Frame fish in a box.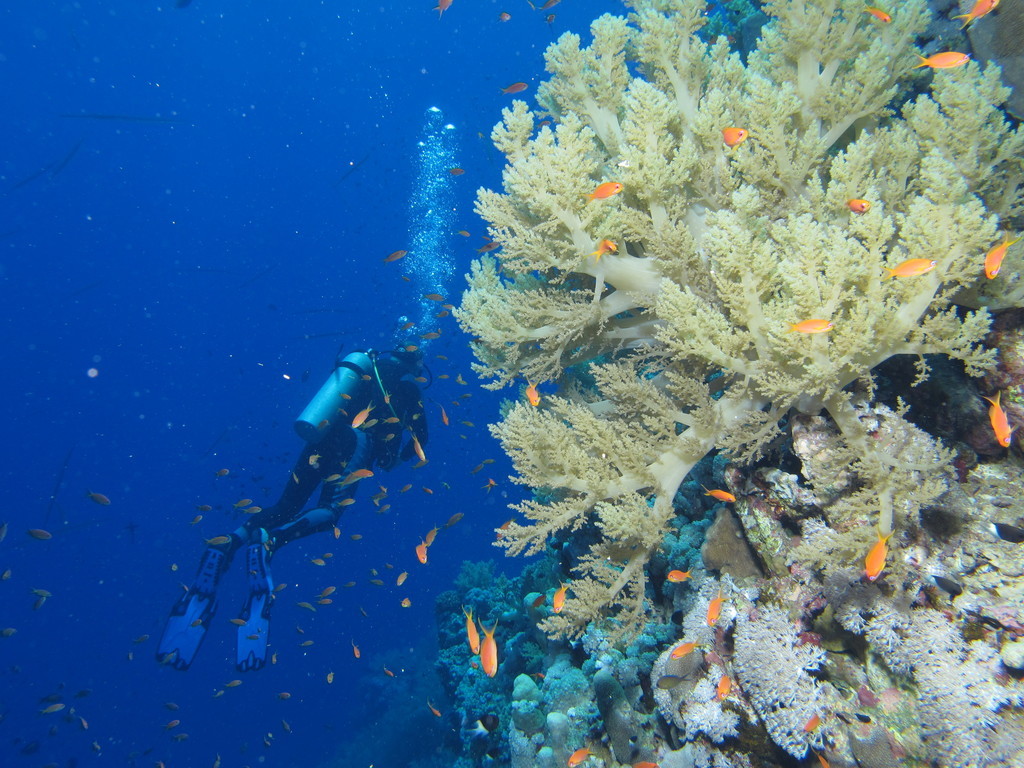
(502, 78, 525, 94).
